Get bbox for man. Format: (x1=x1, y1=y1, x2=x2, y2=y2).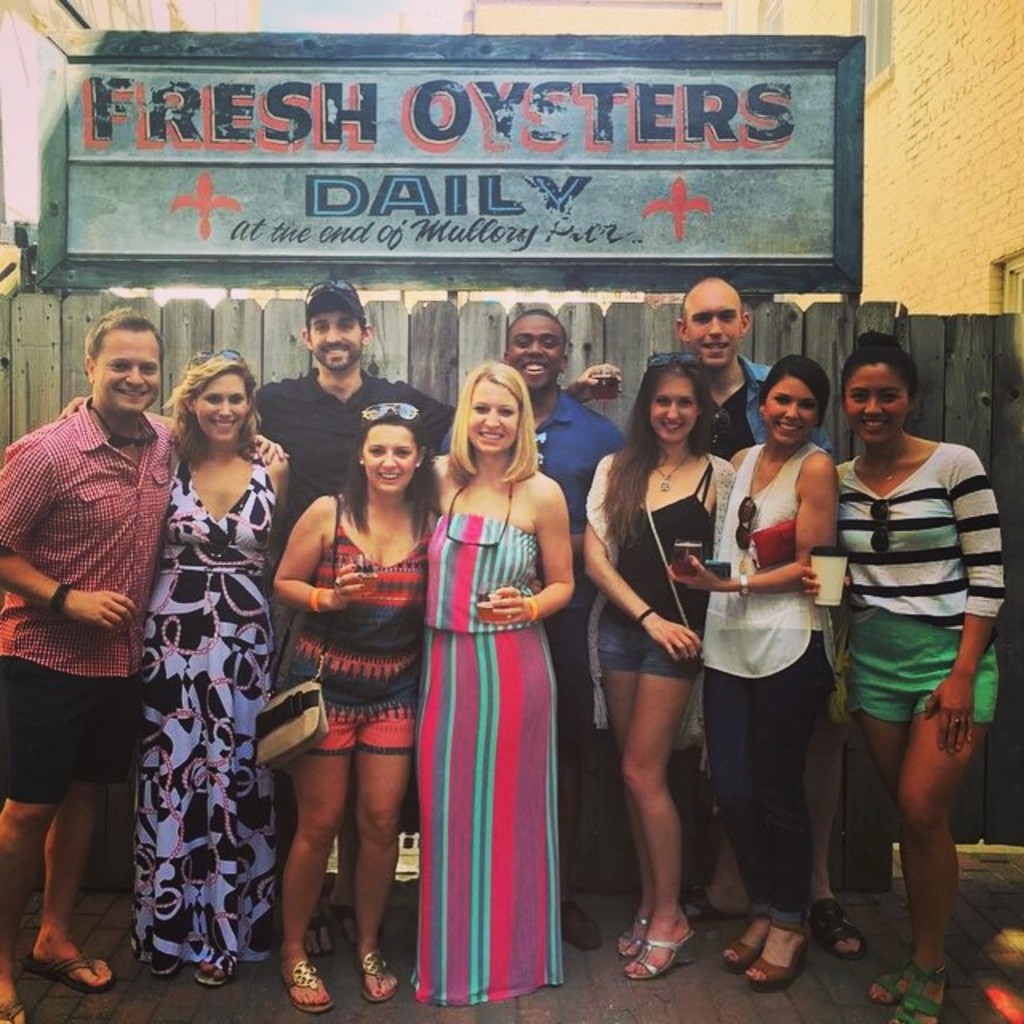
(x1=672, y1=275, x2=875, y2=965).
